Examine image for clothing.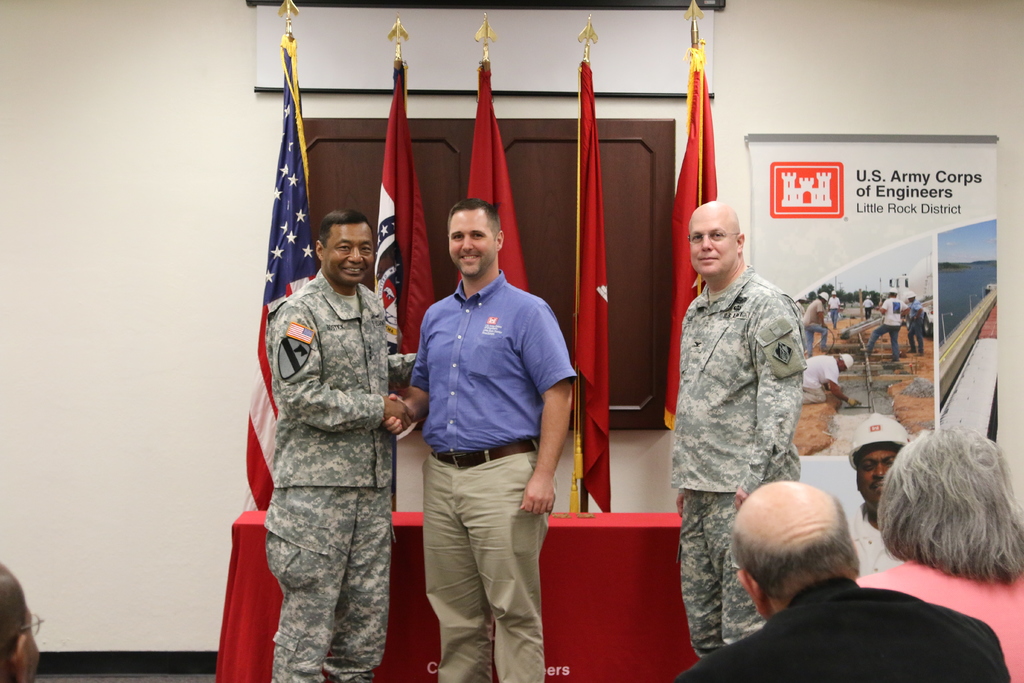
Examination result: box=[860, 297, 901, 360].
